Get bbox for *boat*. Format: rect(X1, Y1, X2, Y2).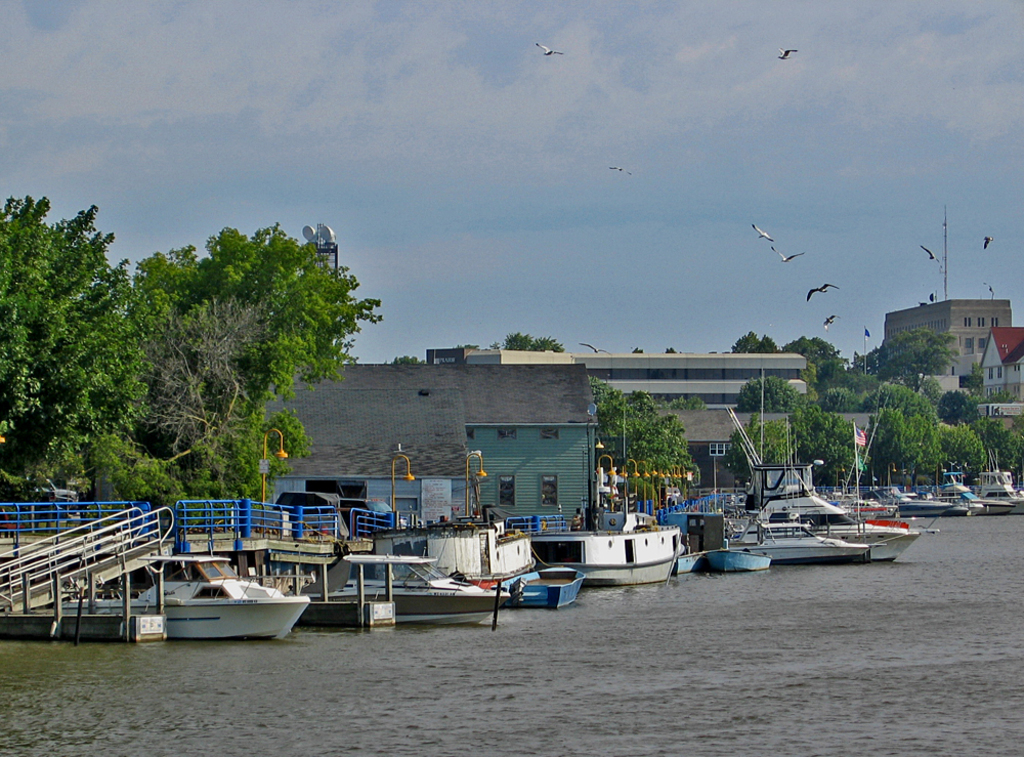
rect(540, 521, 691, 585).
